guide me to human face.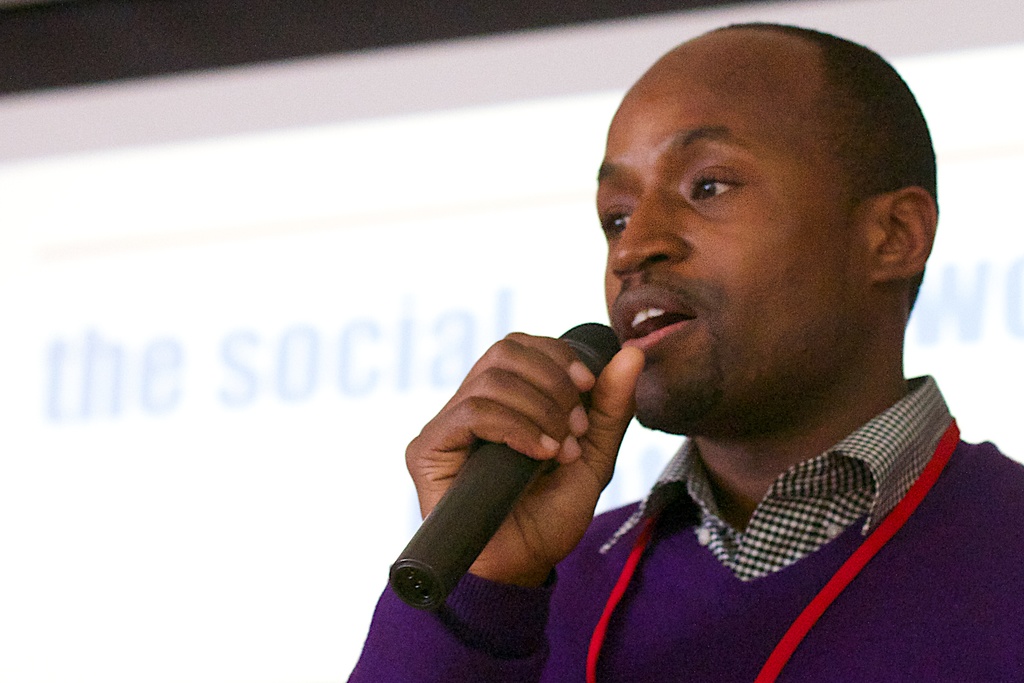
Guidance: <region>592, 47, 858, 420</region>.
